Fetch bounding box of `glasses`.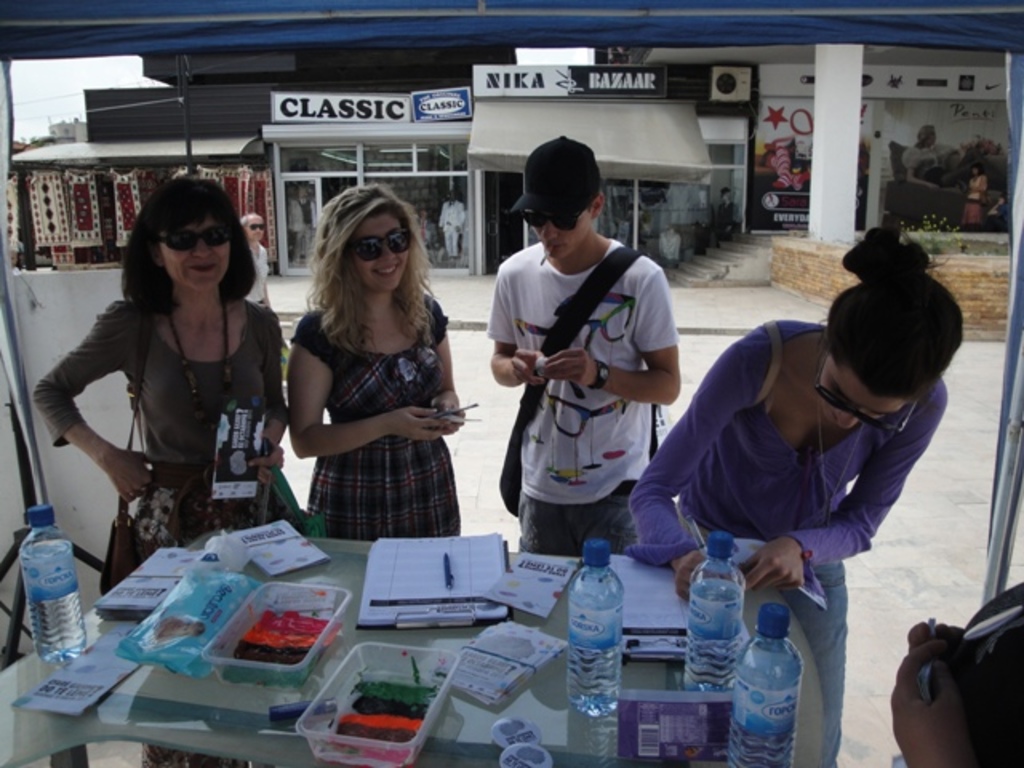
Bbox: l=149, t=226, r=237, b=242.
